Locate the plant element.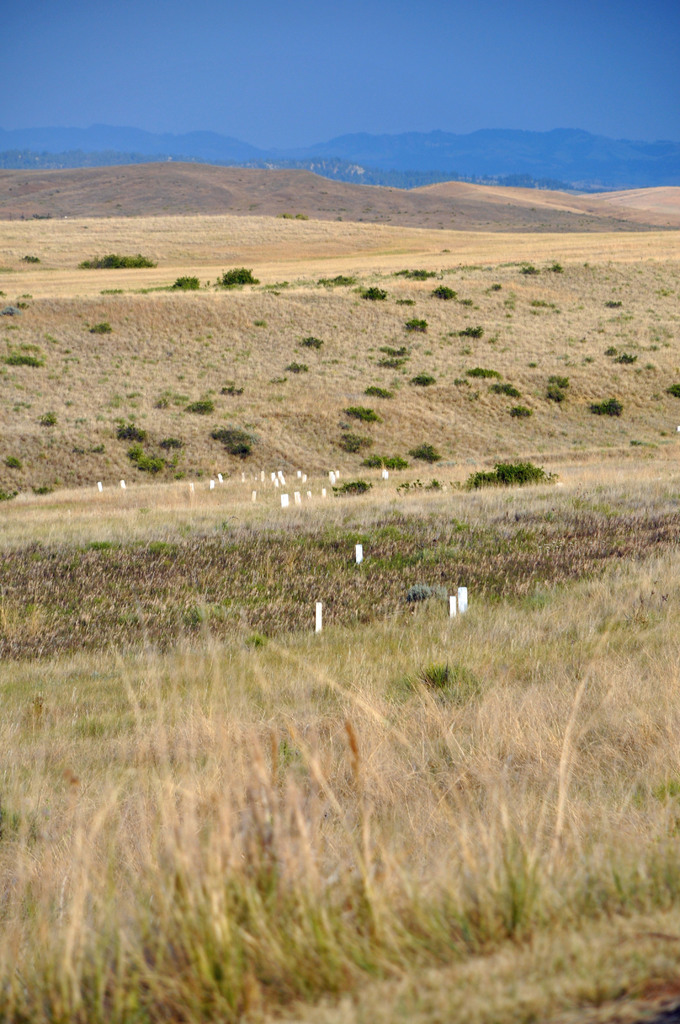
Element bbox: x1=313, y1=270, x2=362, y2=289.
